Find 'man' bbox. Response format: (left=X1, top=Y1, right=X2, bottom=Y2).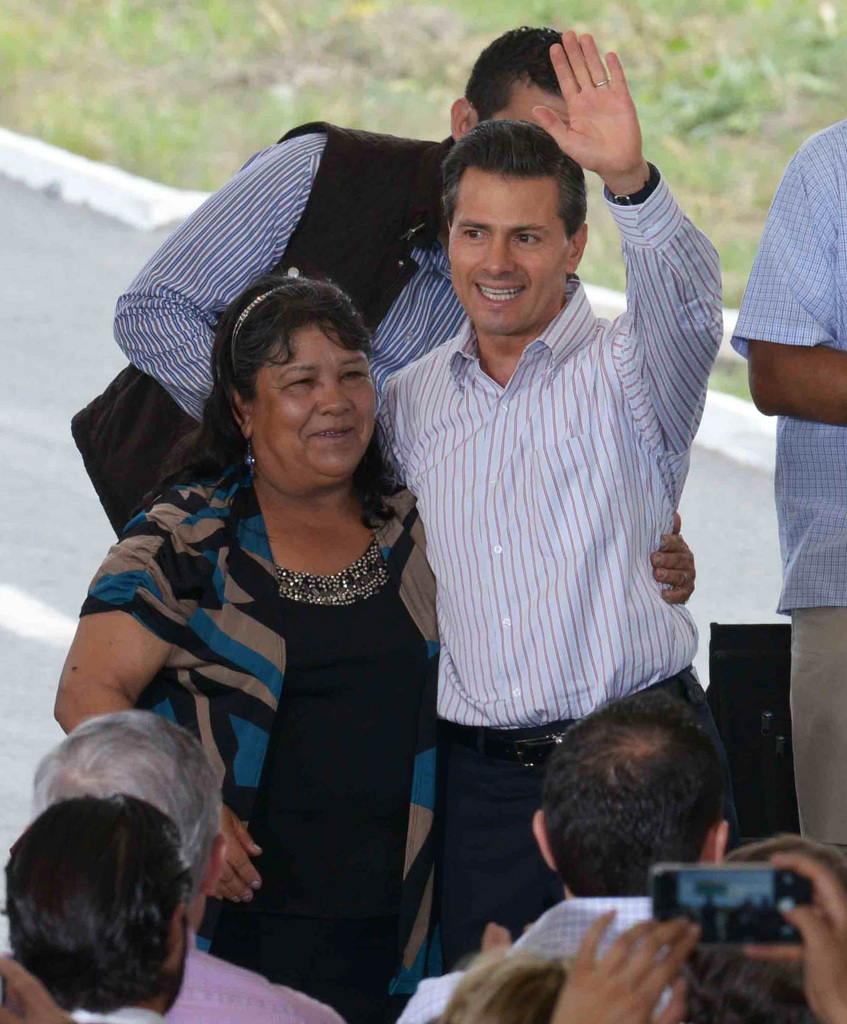
(left=113, top=20, right=579, bottom=493).
